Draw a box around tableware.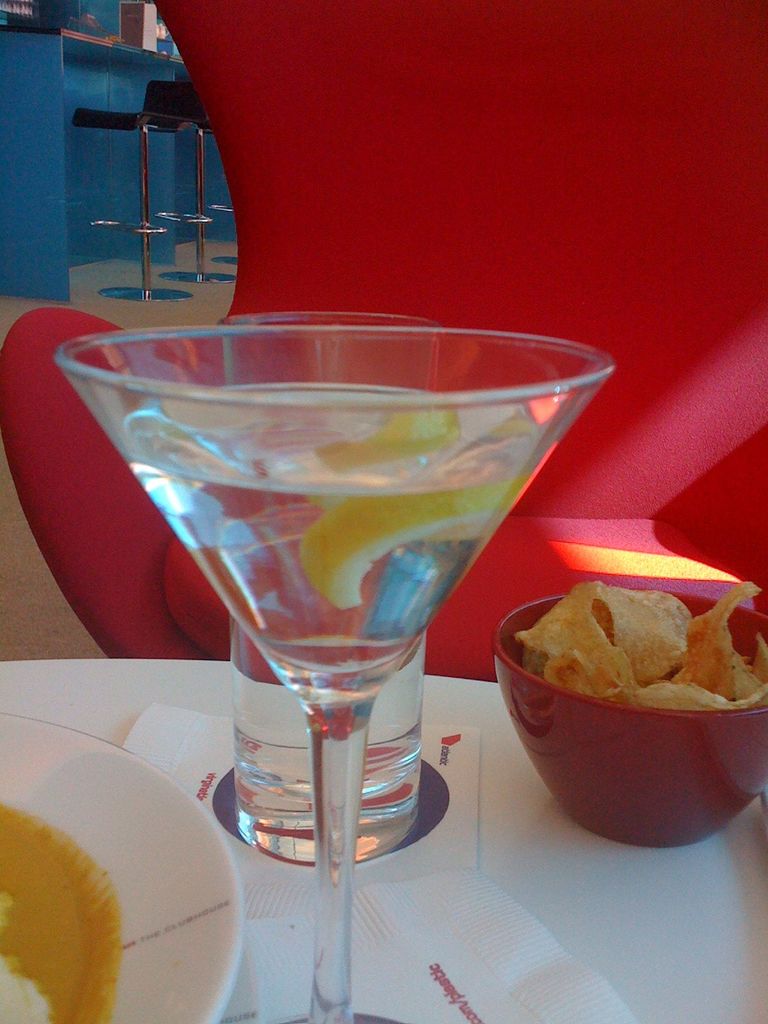
54 324 626 1023.
